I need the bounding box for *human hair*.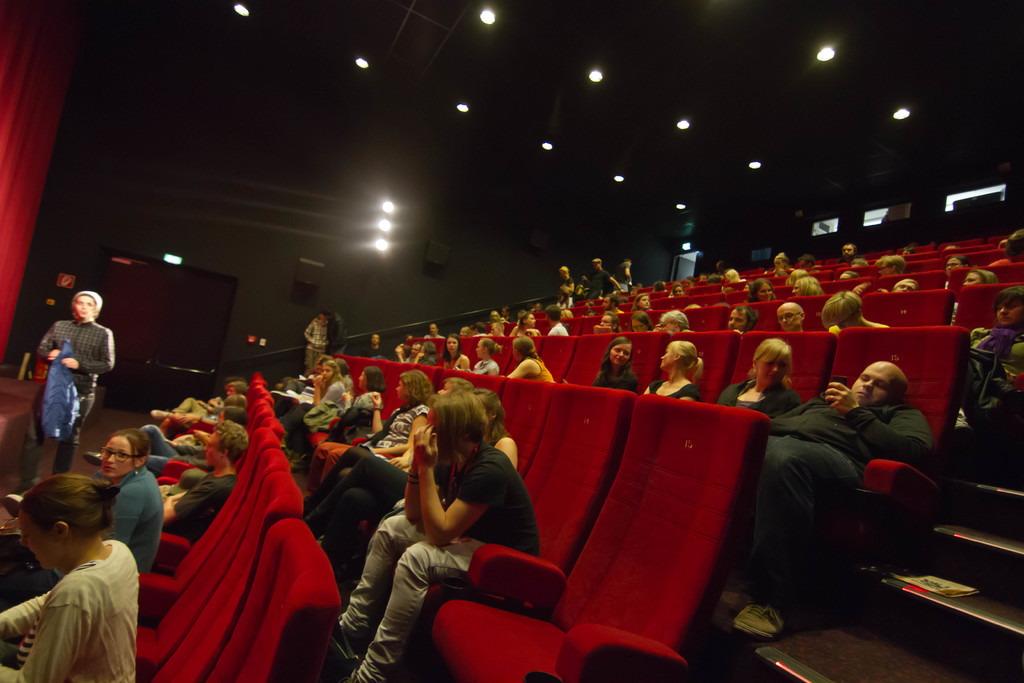
Here it is: 222/392/244/409.
